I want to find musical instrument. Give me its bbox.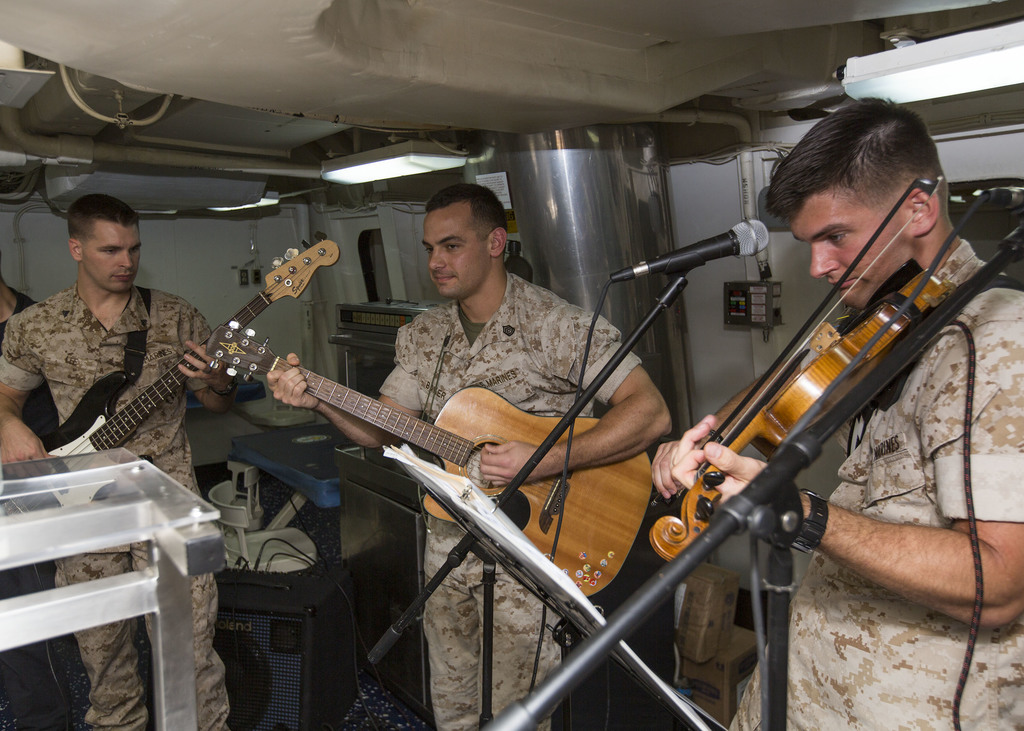
select_region(205, 279, 666, 593).
